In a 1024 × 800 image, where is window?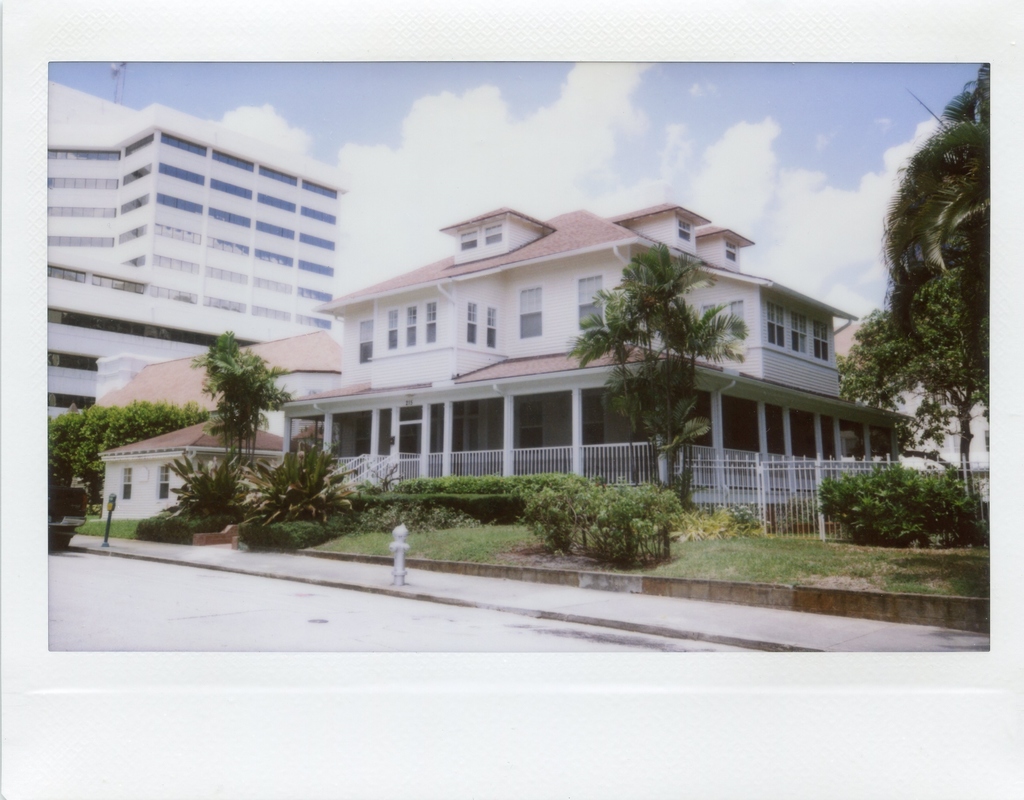
crop(488, 306, 495, 348).
